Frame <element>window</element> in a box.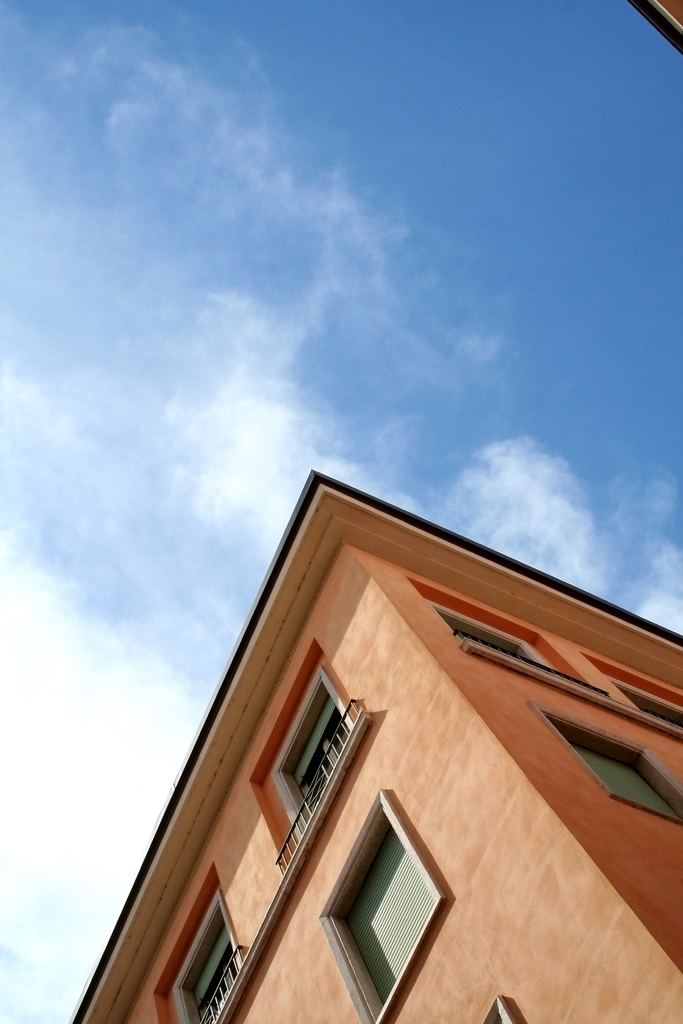
(x1=173, y1=872, x2=246, y2=1023).
